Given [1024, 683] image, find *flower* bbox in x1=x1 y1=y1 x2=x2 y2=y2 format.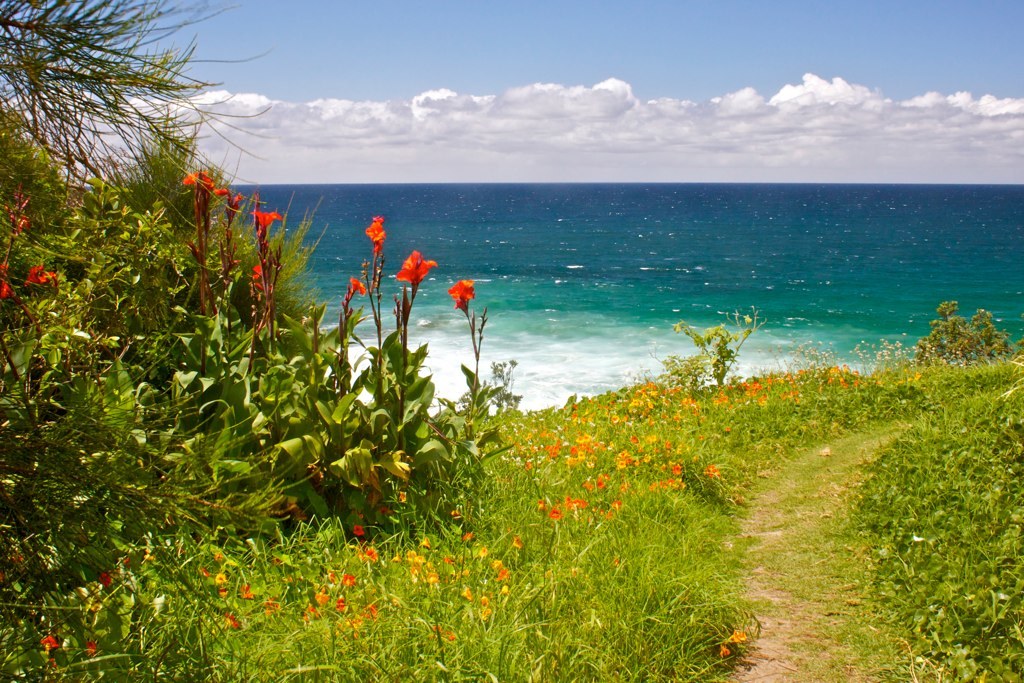
x1=355 y1=526 x2=364 y2=534.
